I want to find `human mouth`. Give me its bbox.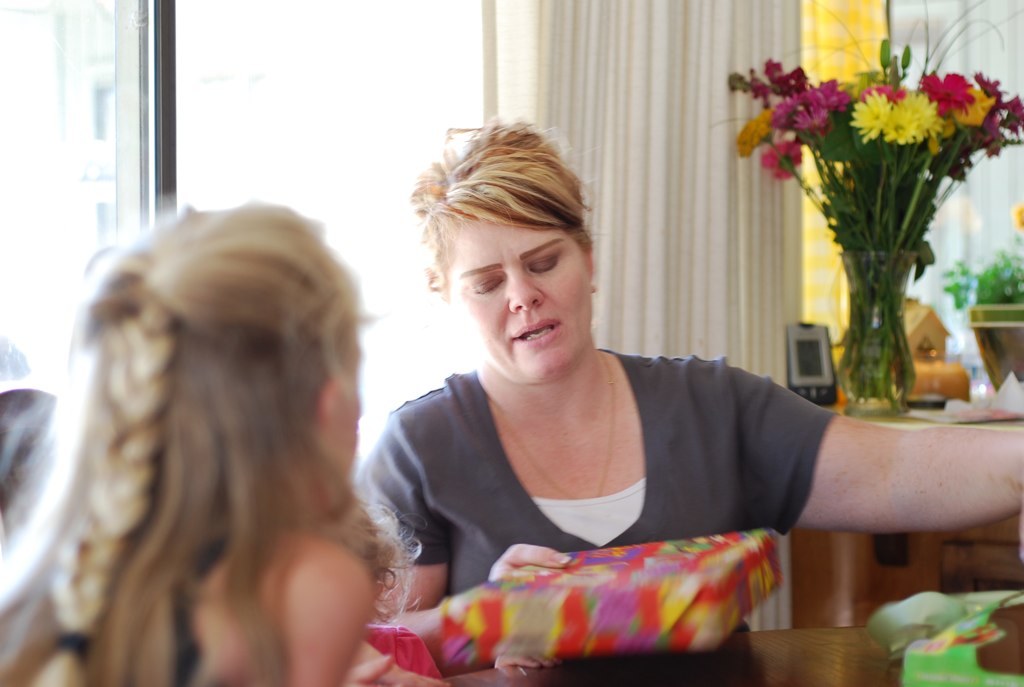
left=512, top=319, right=555, bottom=343.
